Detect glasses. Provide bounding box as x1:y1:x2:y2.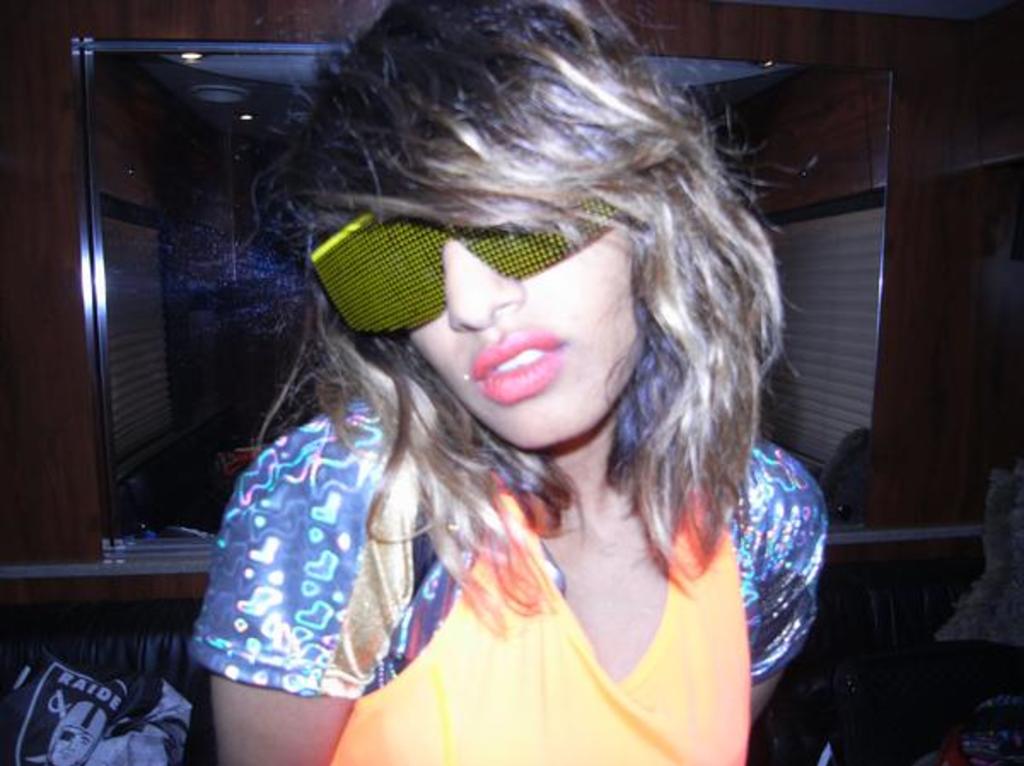
309:193:620:355.
